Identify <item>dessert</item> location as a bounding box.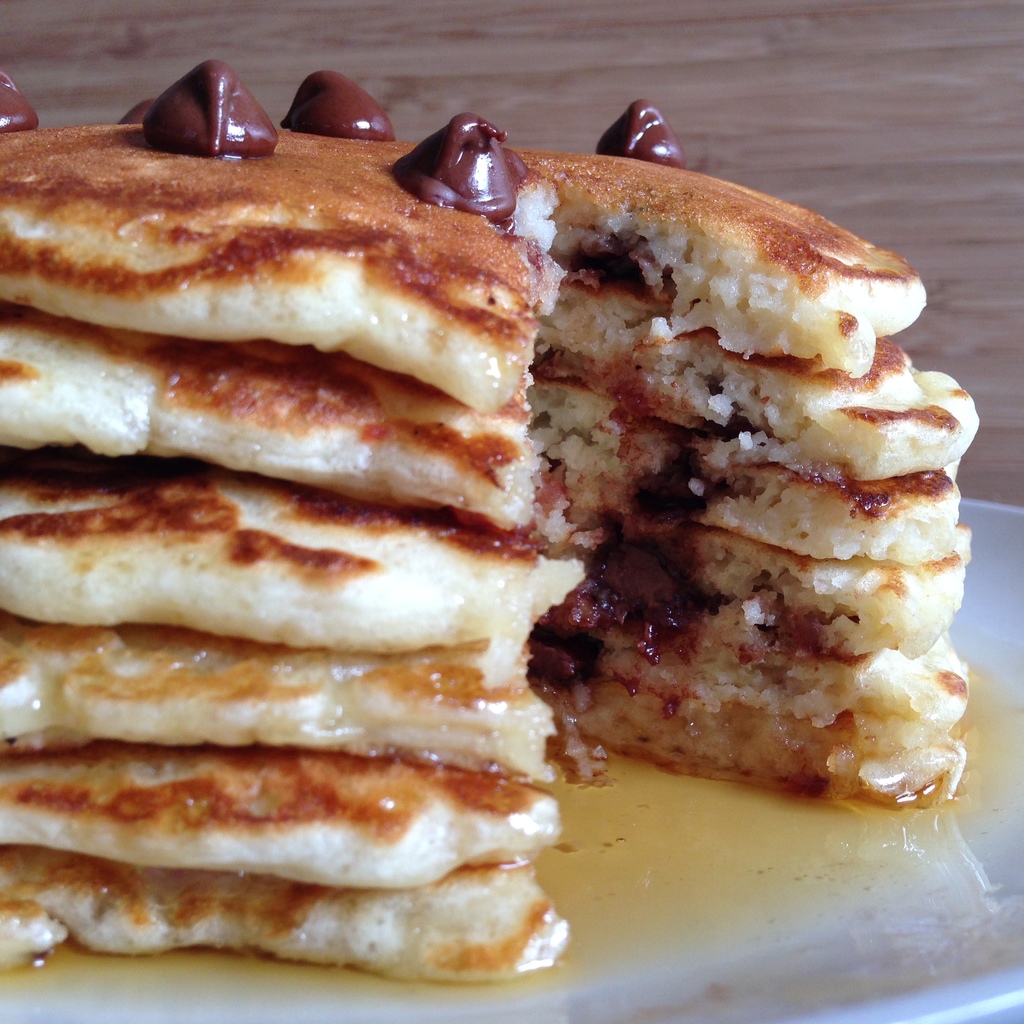
547:630:981:829.
